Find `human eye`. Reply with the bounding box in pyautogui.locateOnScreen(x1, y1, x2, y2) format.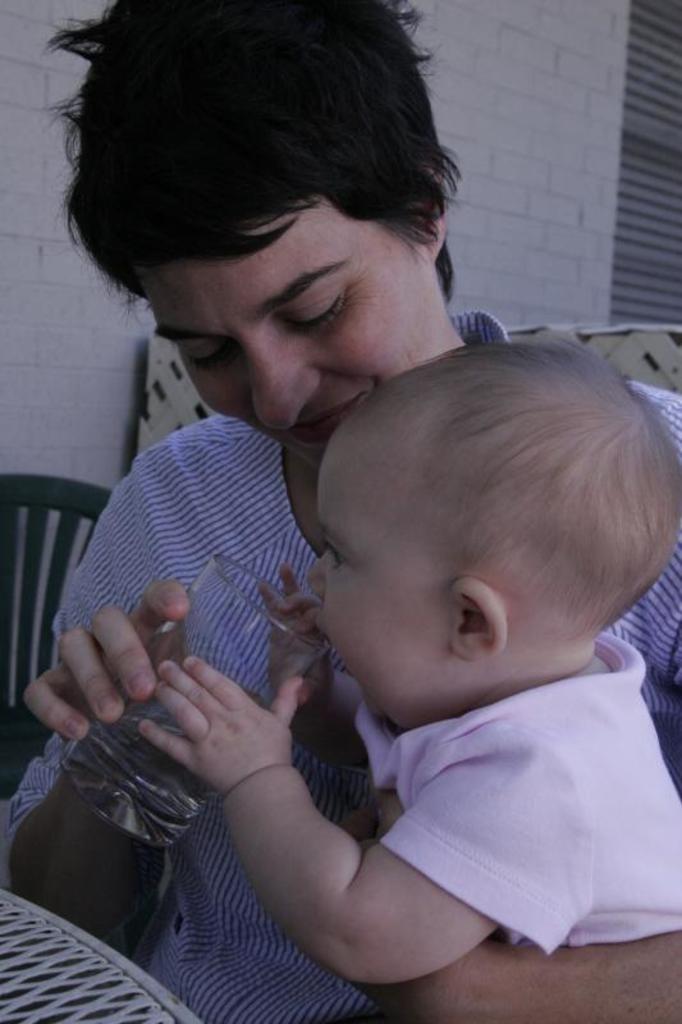
pyautogui.locateOnScreen(325, 531, 353, 576).
